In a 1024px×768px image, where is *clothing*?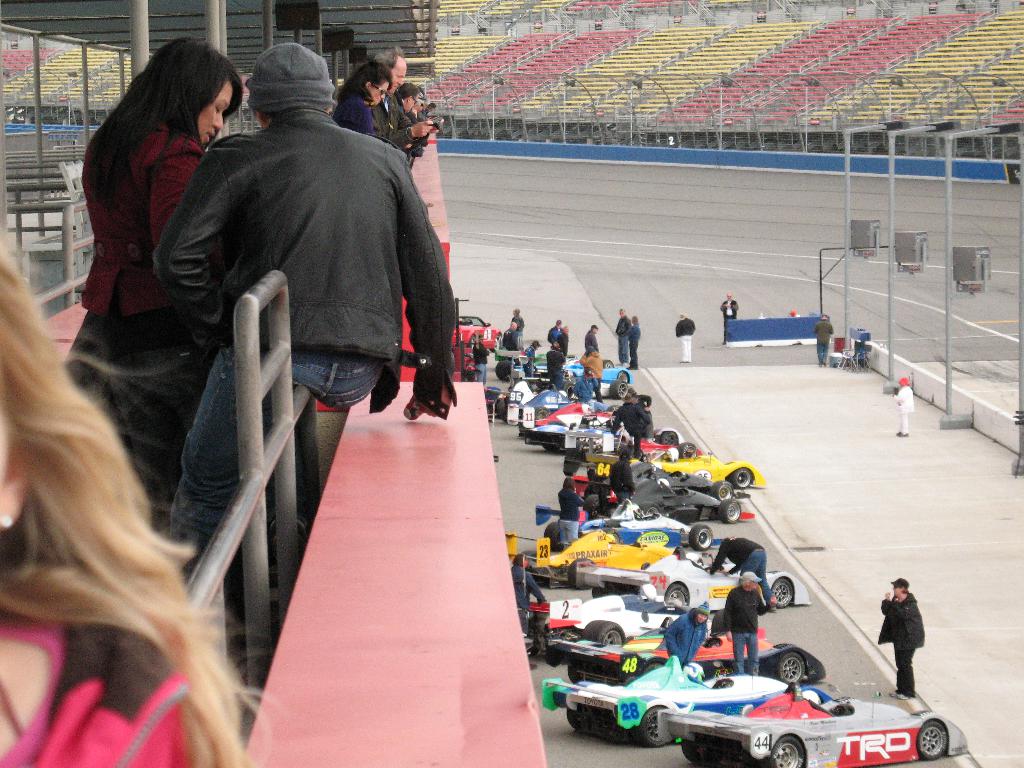
<bbox>371, 93, 426, 143</bbox>.
